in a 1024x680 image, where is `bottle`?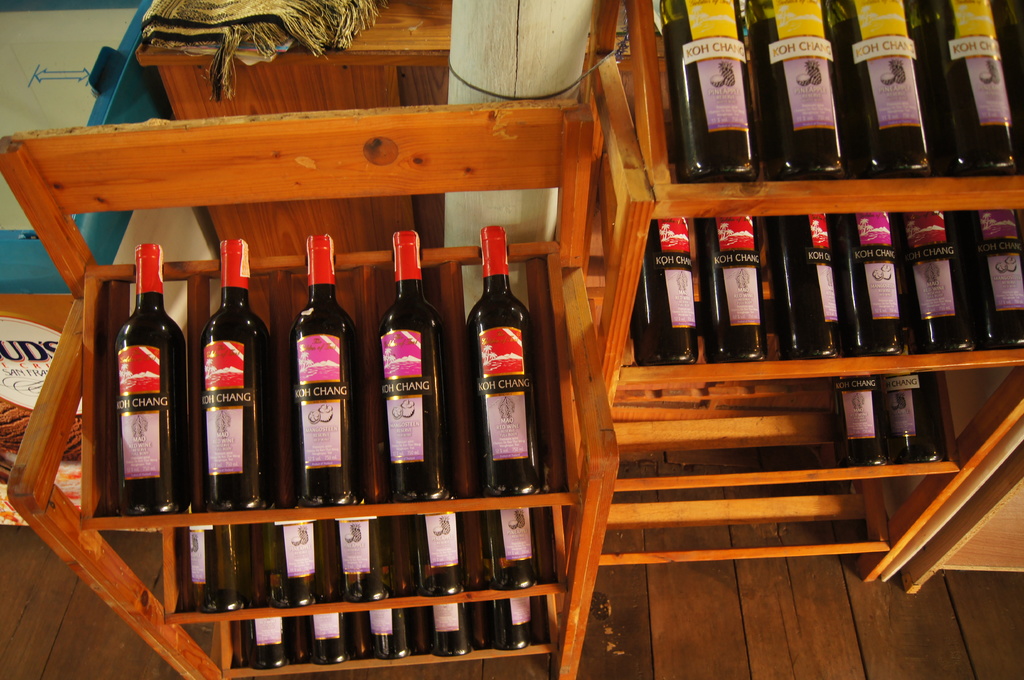
230:608:294:674.
